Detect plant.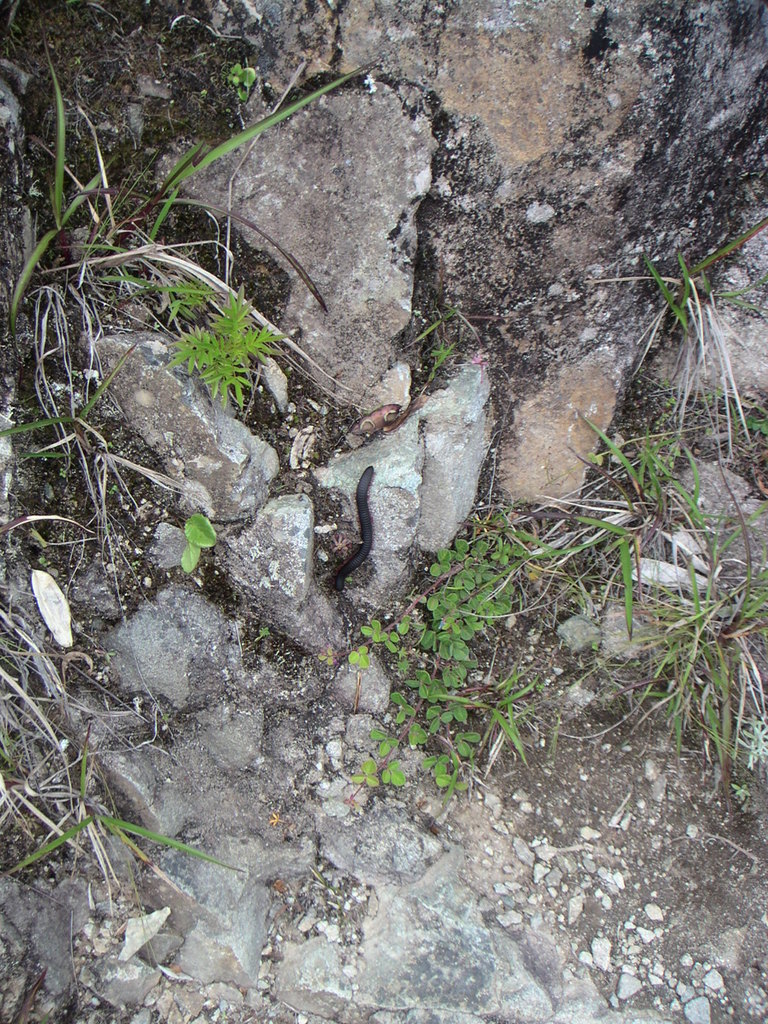
Detected at 229,60,278,113.
